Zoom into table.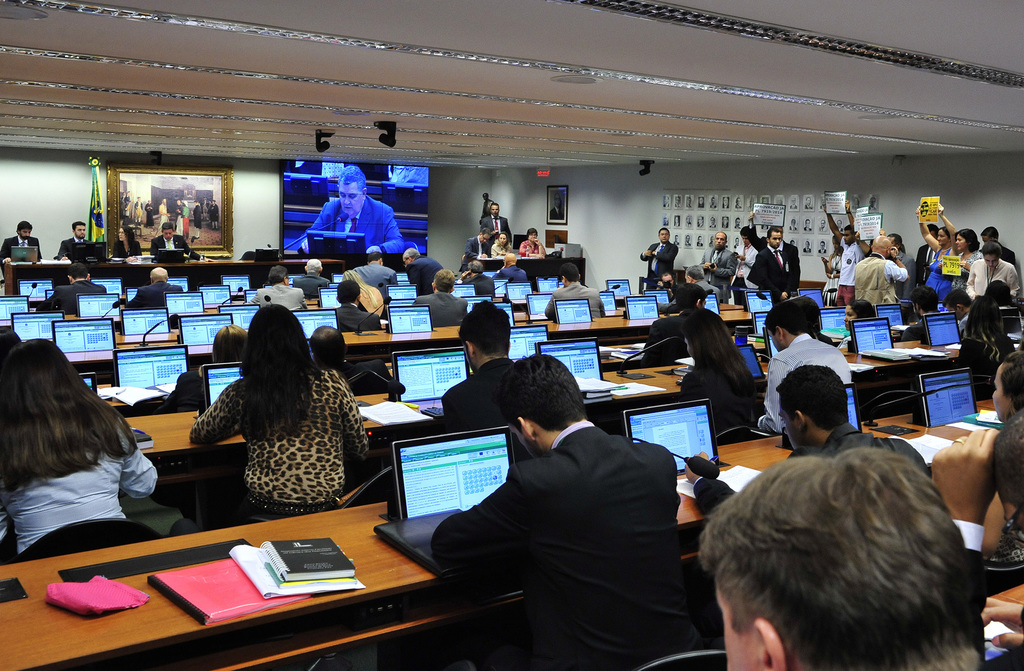
Zoom target: bbox=(109, 303, 749, 339).
